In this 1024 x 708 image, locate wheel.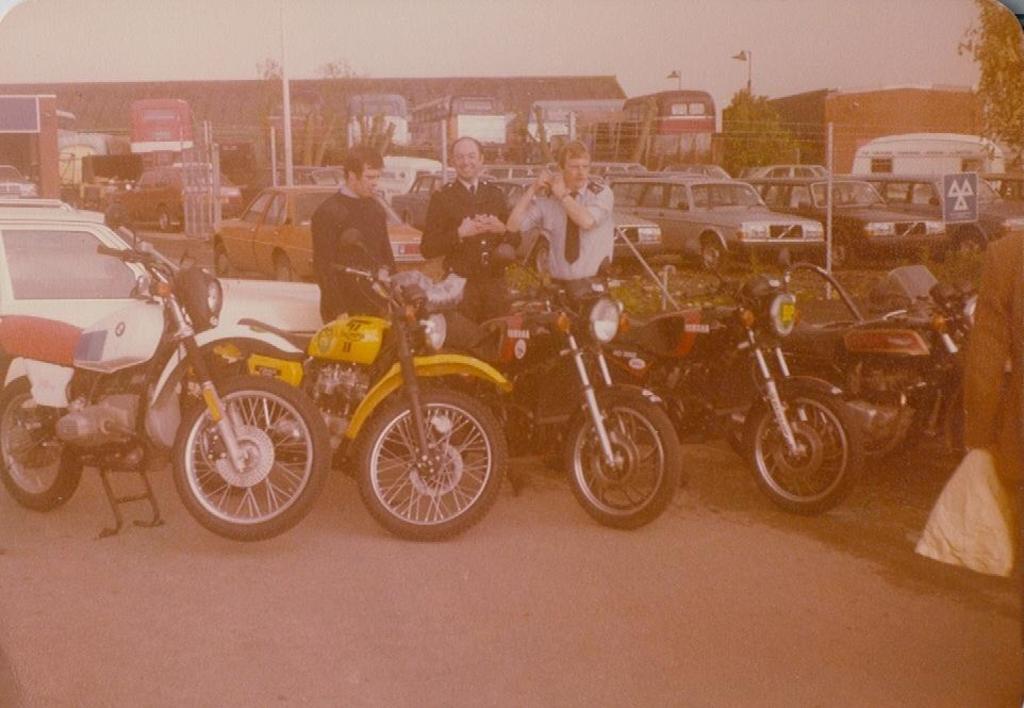
Bounding box: Rect(565, 396, 683, 531).
